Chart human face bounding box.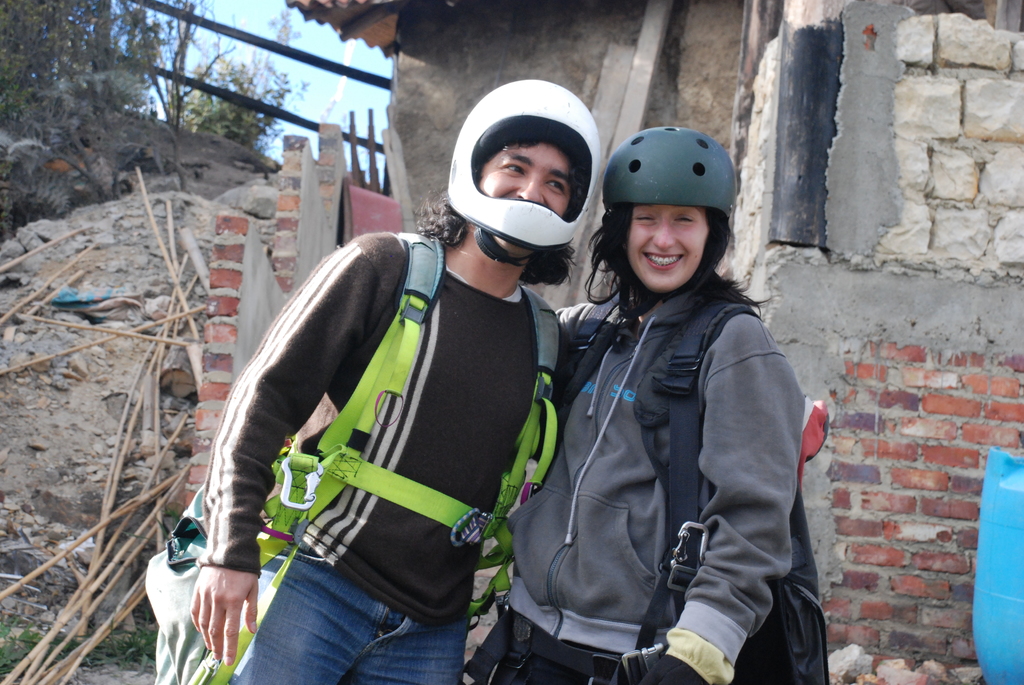
Charted: {"x1": 477, "y1": 139, "x2": 566, "y2": 214}.
